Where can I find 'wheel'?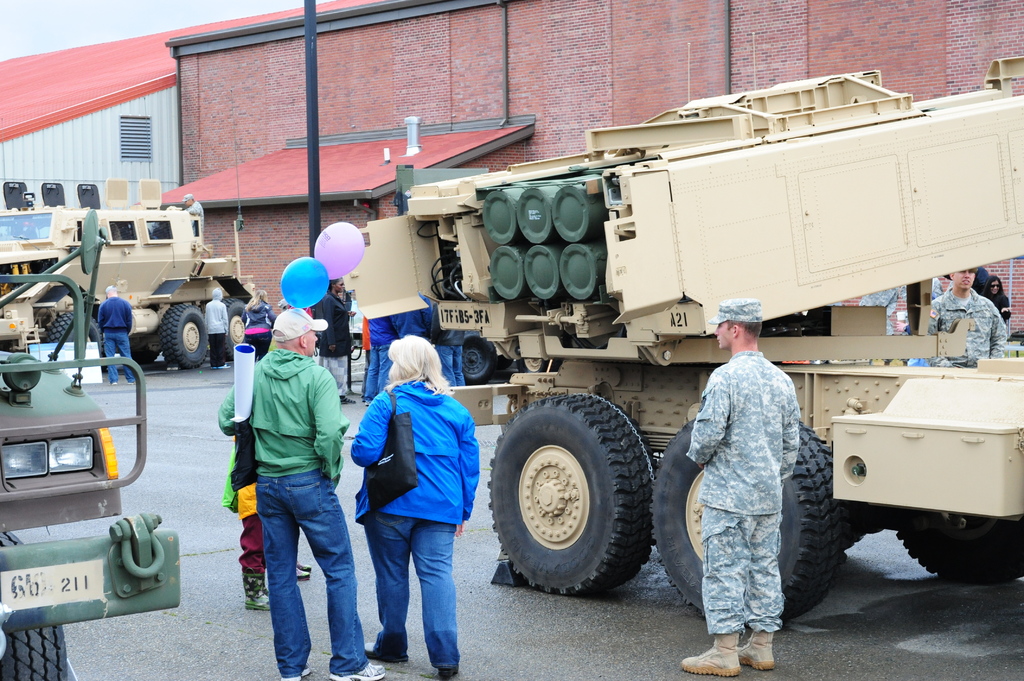
You can find it at bbox=[0, 625, 67, 680].
